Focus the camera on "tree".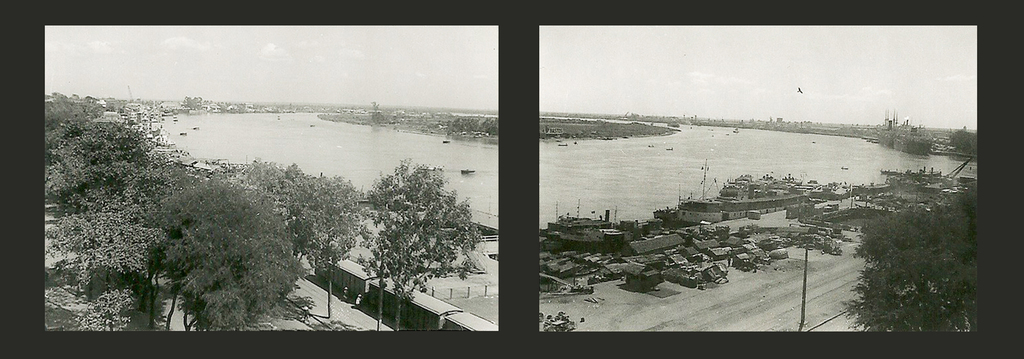
Focus region: (163,174,305,348).
